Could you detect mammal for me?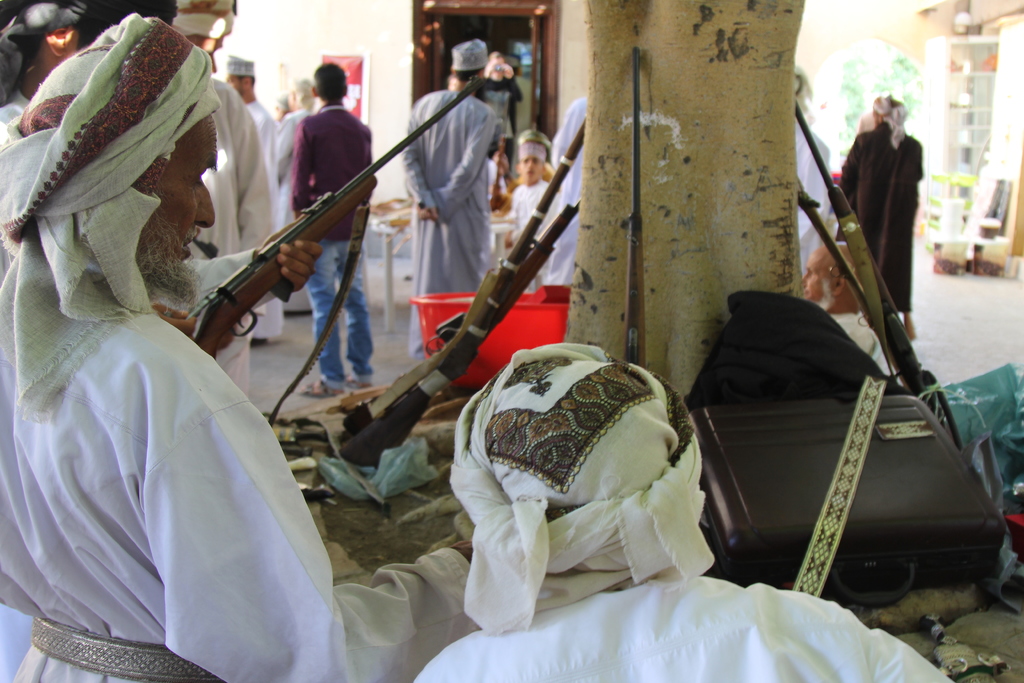
Detection result: 274/78/309/315.
